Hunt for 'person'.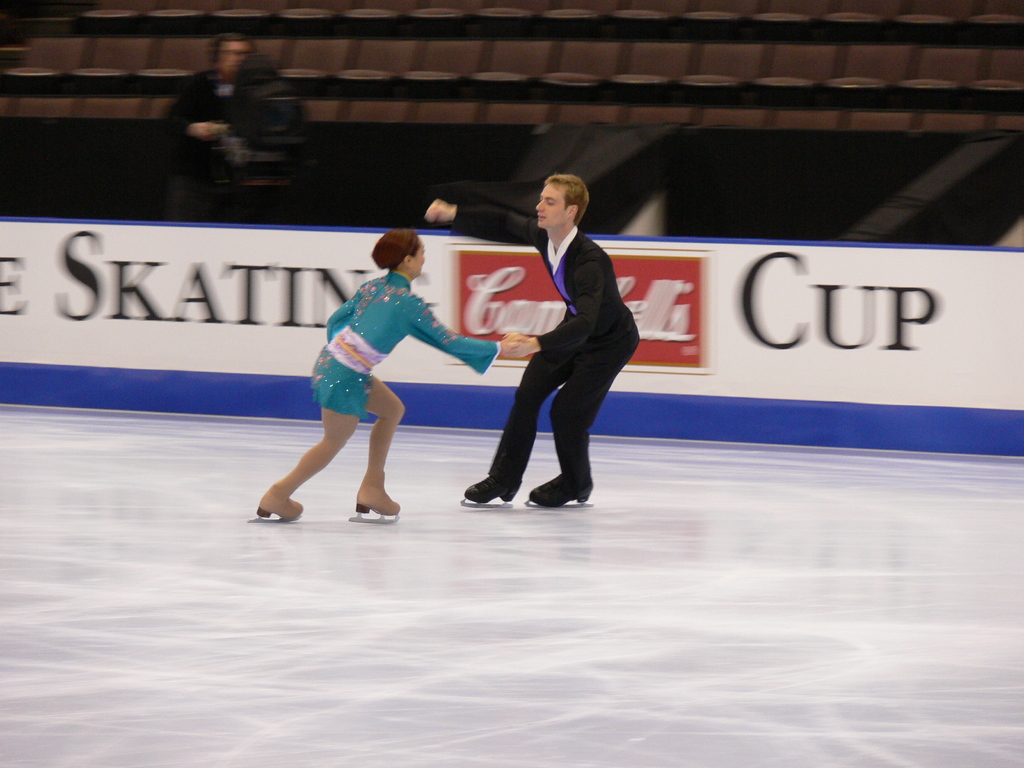
Hunted down at detection(253, 225, 529, 523).
